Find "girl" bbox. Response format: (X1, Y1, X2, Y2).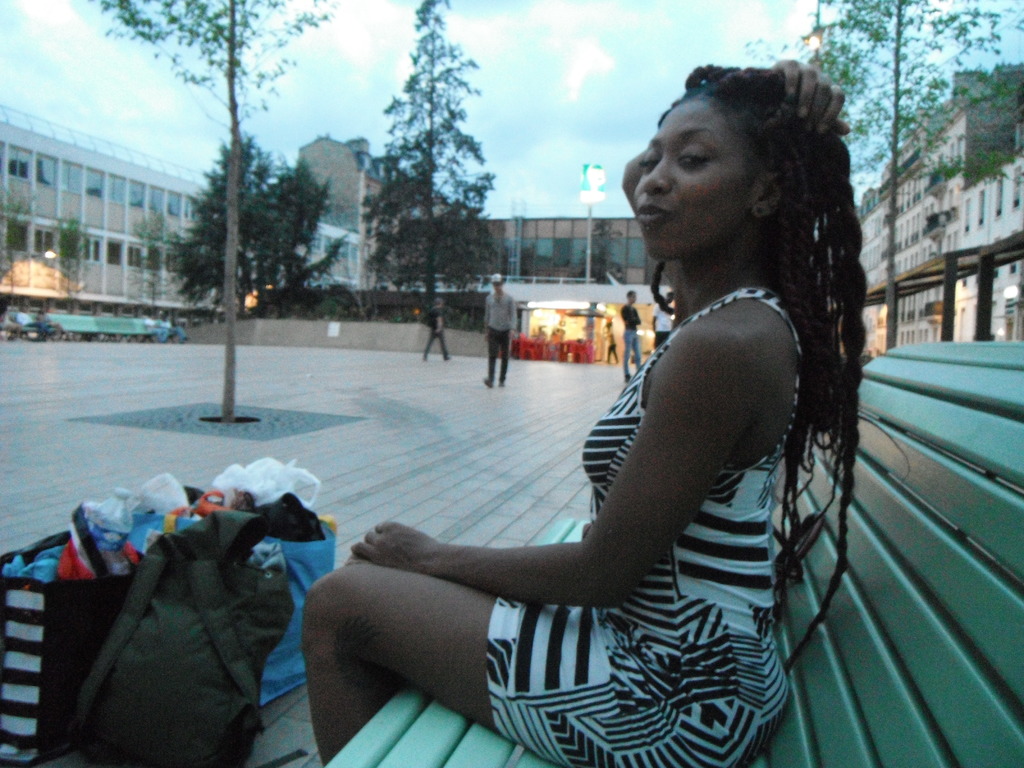
(299, 59, 867, 767).
